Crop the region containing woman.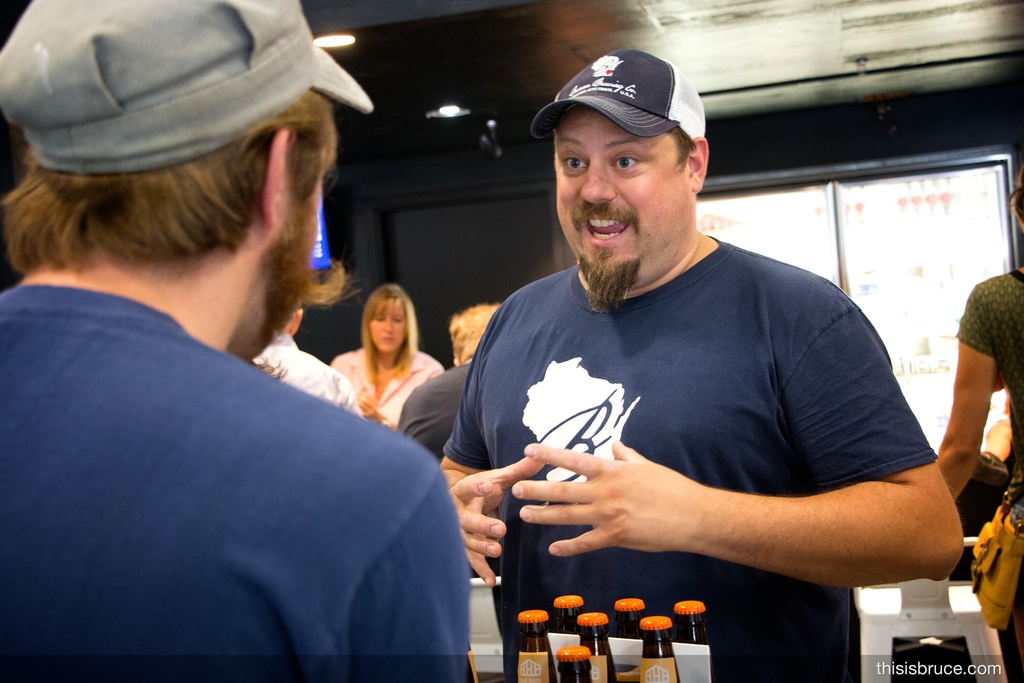
Crop region: crop(323, 279, 443, 448).
